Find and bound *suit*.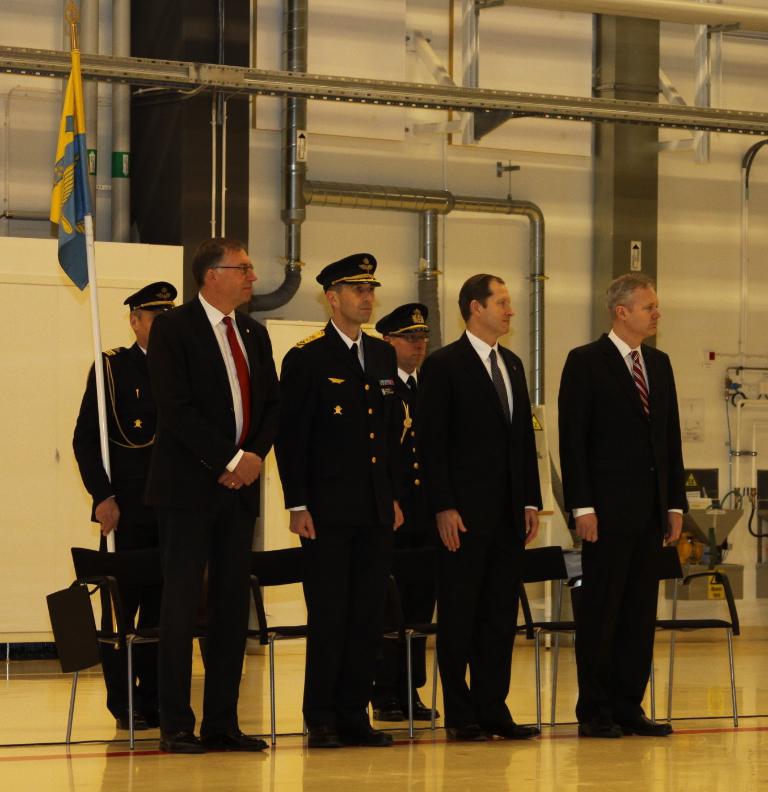
Bound: [x1=136, y1=289, x2=286, y2=738].
